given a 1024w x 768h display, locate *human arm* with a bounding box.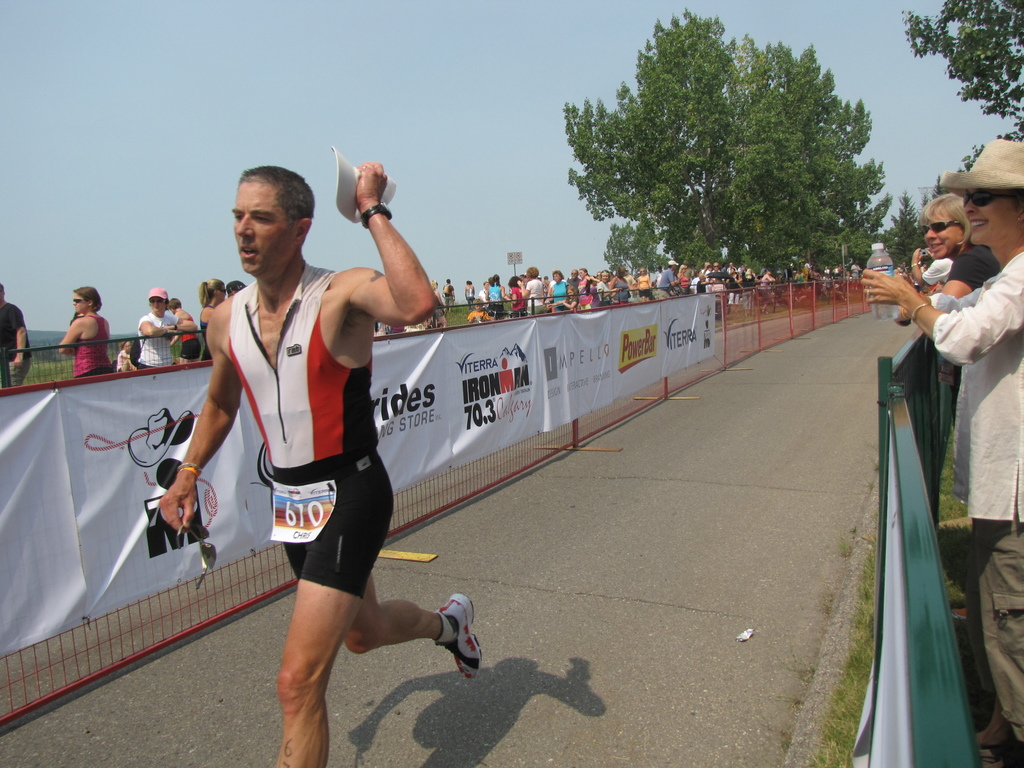
Located: box(943, 270, 968, 295).
